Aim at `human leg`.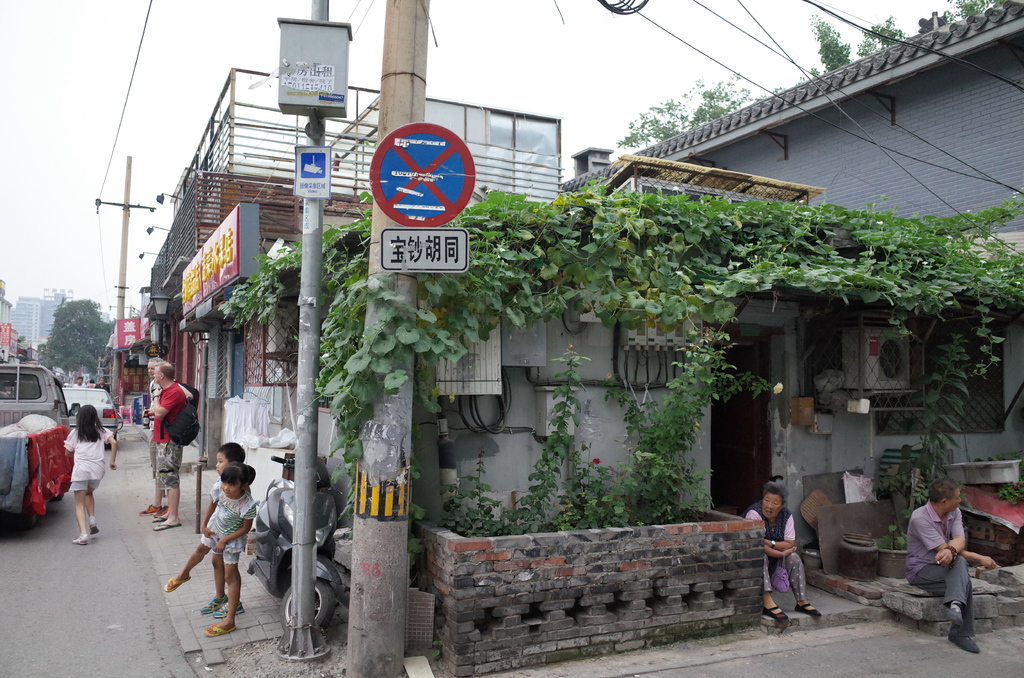
Aimed at box=[762, 557, 785, 621].
